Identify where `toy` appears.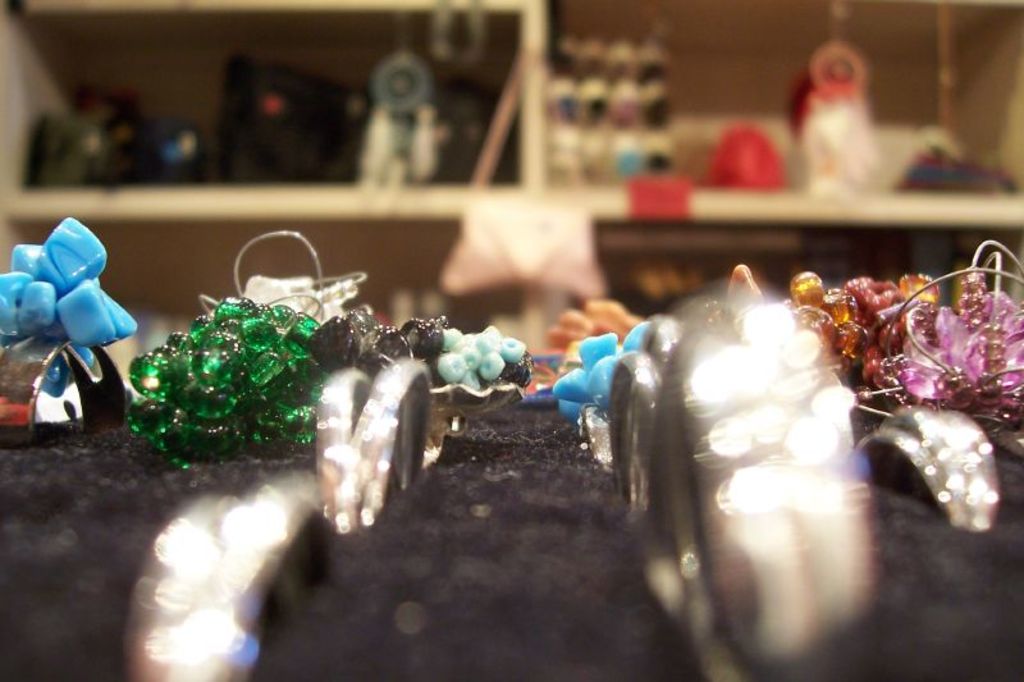
Appears at box(129, 230, 532, 470).
